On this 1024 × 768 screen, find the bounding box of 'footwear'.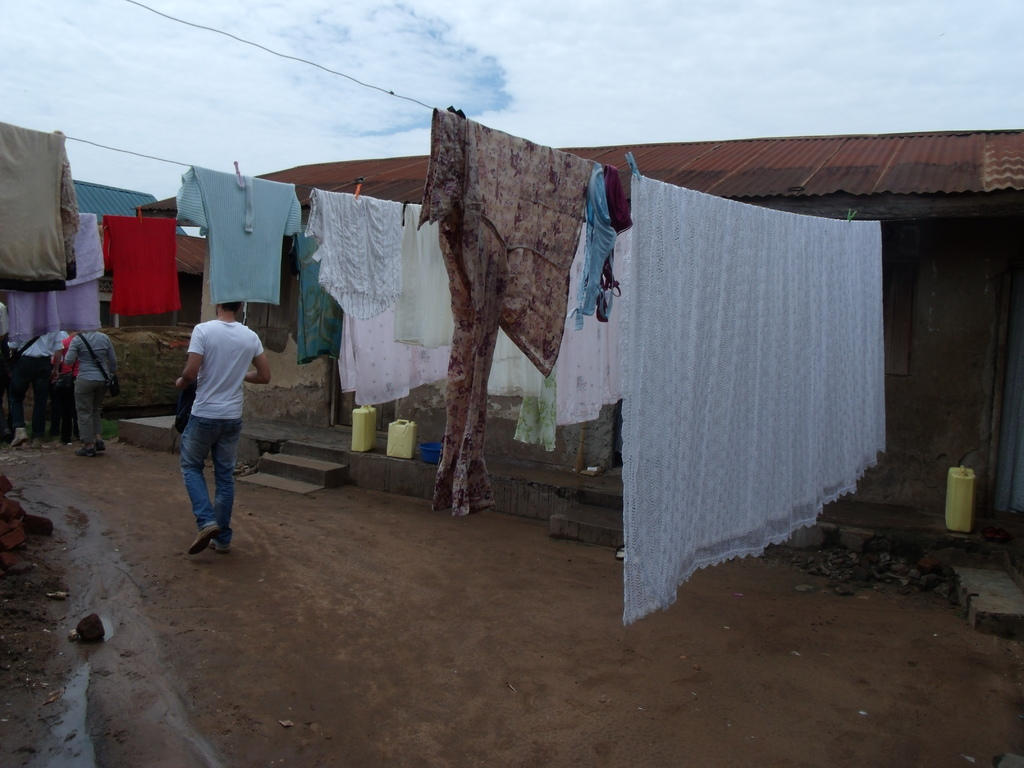
Bounding box: [25,436,44,450].
